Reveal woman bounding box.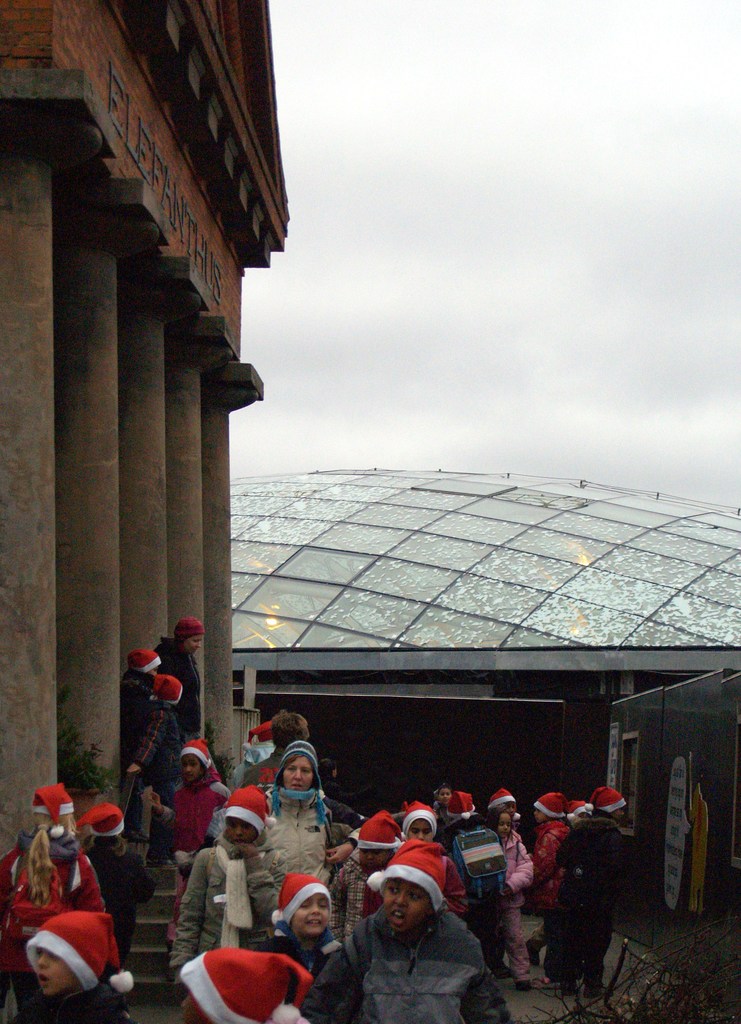
Revealed: <bbox>234, 735, 339, 921</bbox>.
